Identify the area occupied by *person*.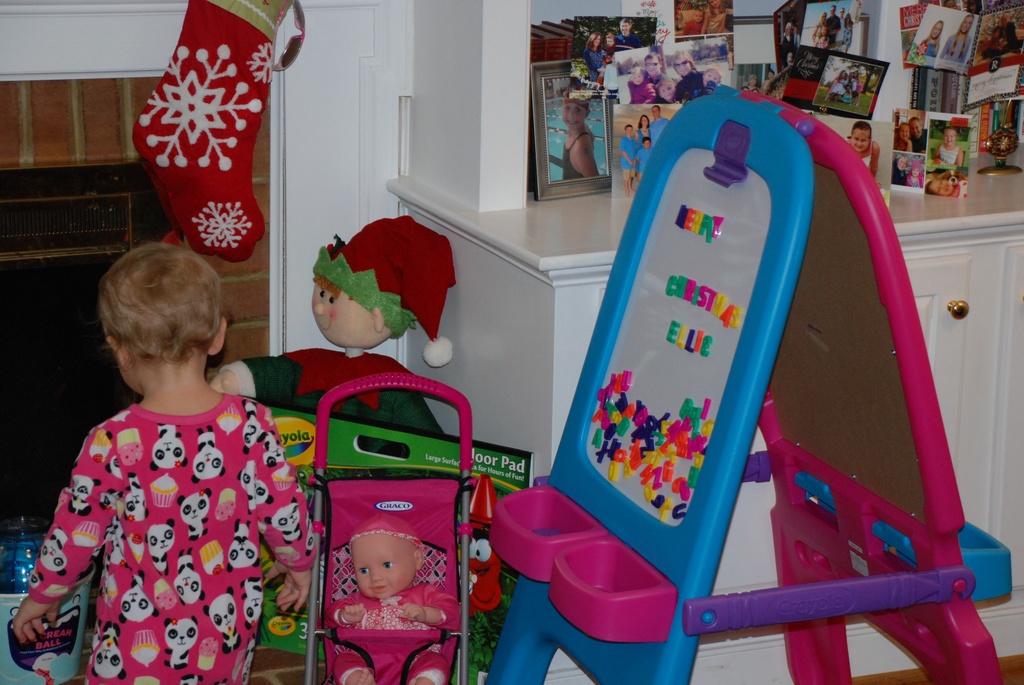
Area: box=[906, 157, 923, 190].
